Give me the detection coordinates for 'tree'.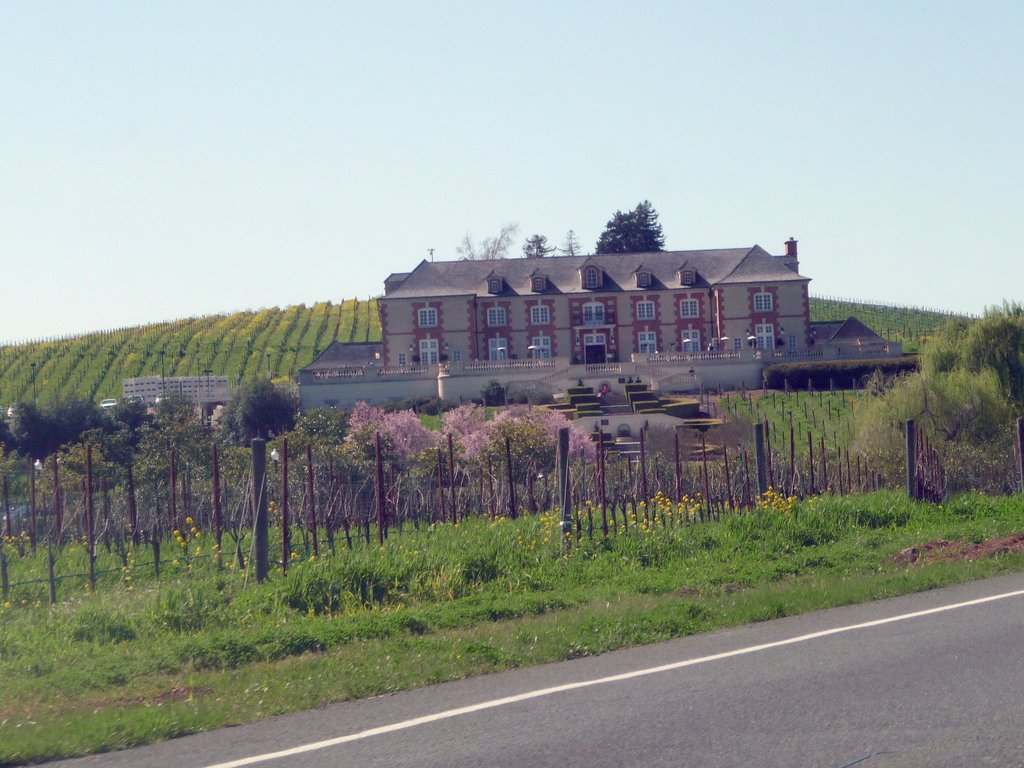
bbox=(556, 228, 582, 259).
